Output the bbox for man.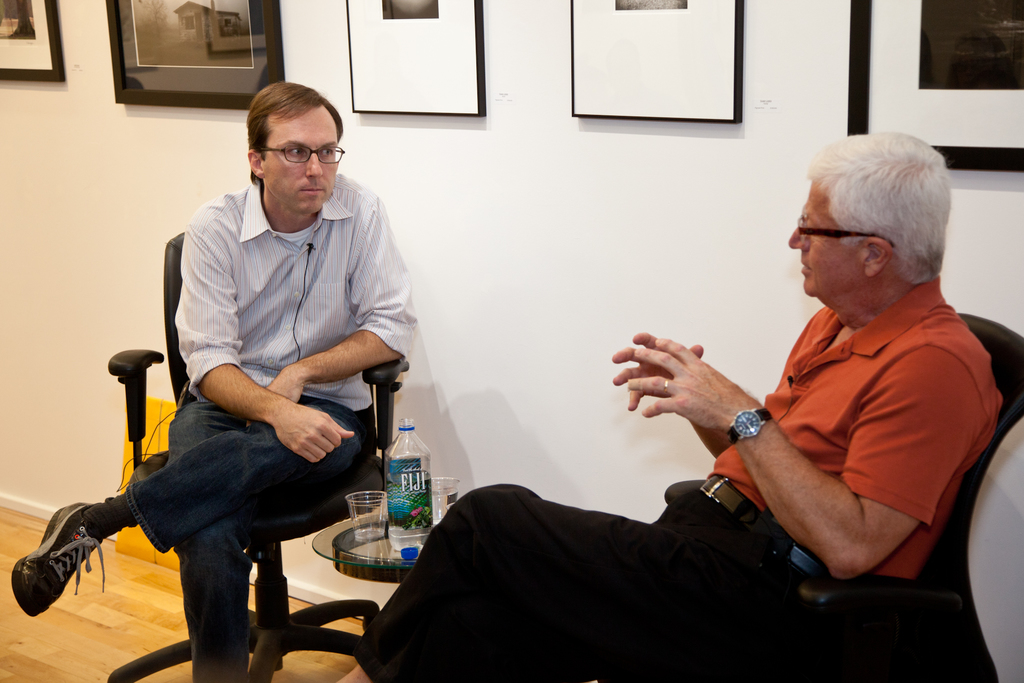
bbox=(109, 99, 422, 648).
